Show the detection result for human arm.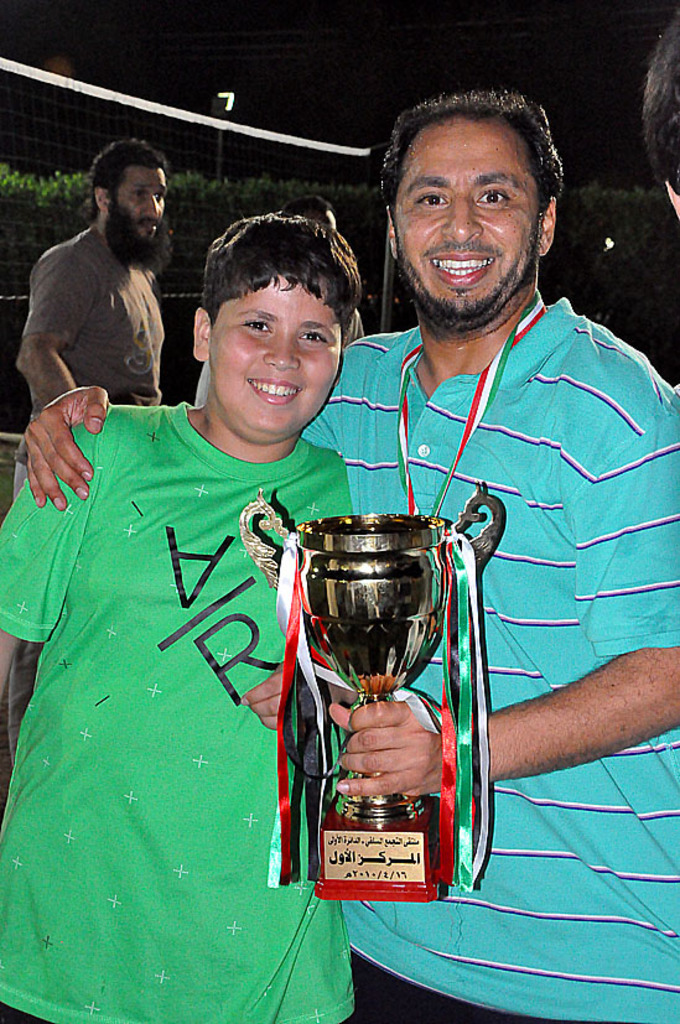
11, 378, 115, 523.
